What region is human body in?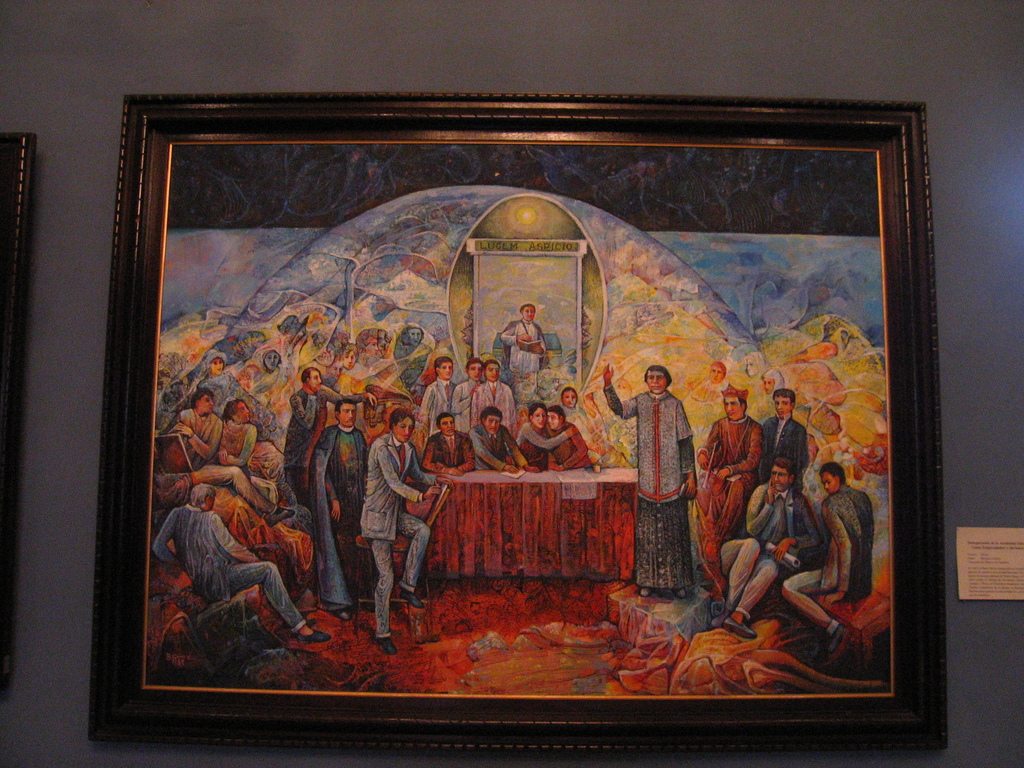
select_region(756, 412, 811, 495).
